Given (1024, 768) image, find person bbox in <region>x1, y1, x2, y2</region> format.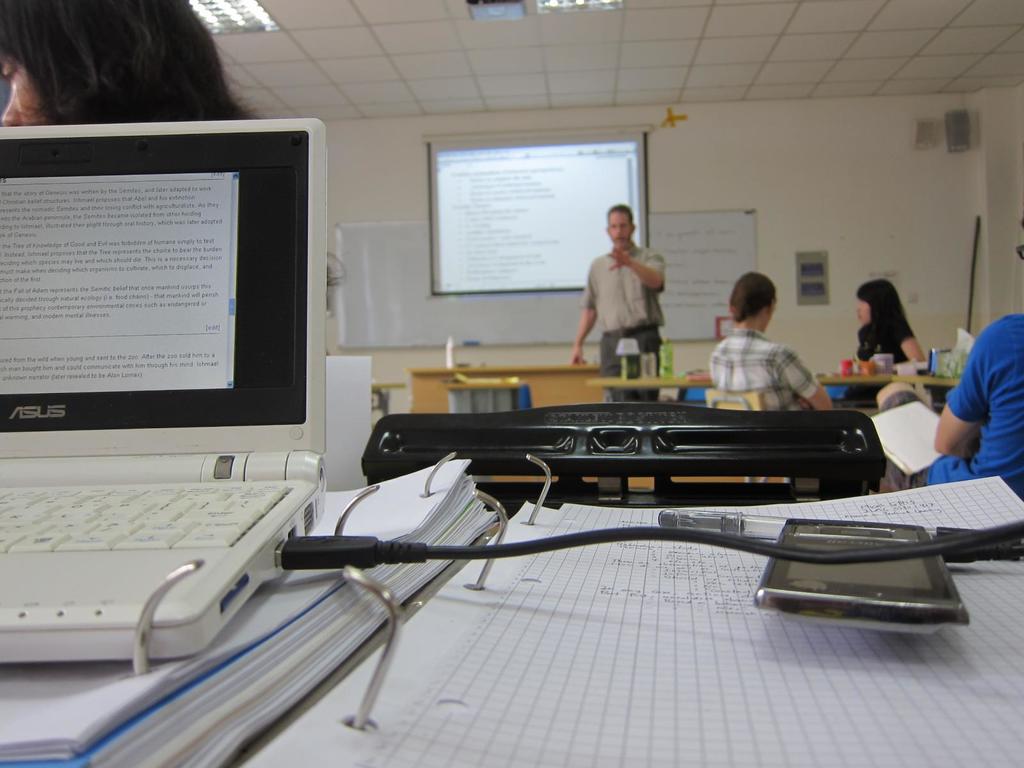
<region>855, 273, 922, 367</region>.
